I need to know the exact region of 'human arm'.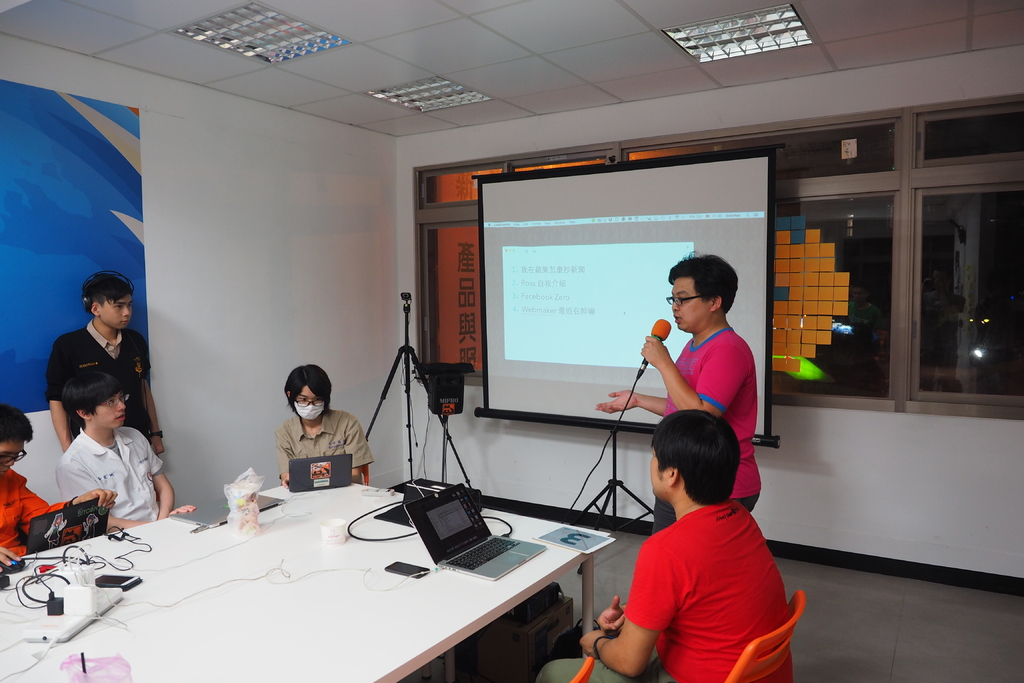
Region: pyautogui.locateOnScreen(639, 328, 719, 427).
